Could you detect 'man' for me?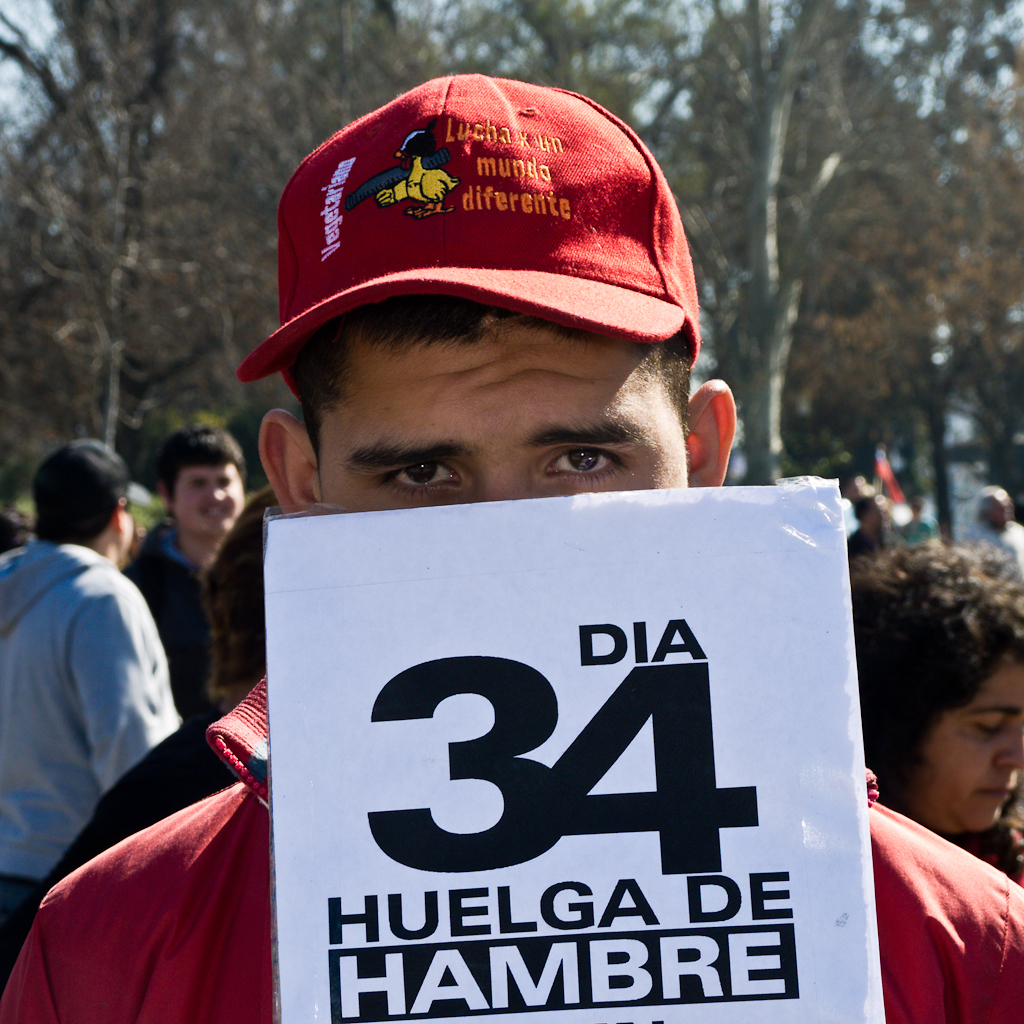
Detection result: rect(958, 483, 1023, 566).
